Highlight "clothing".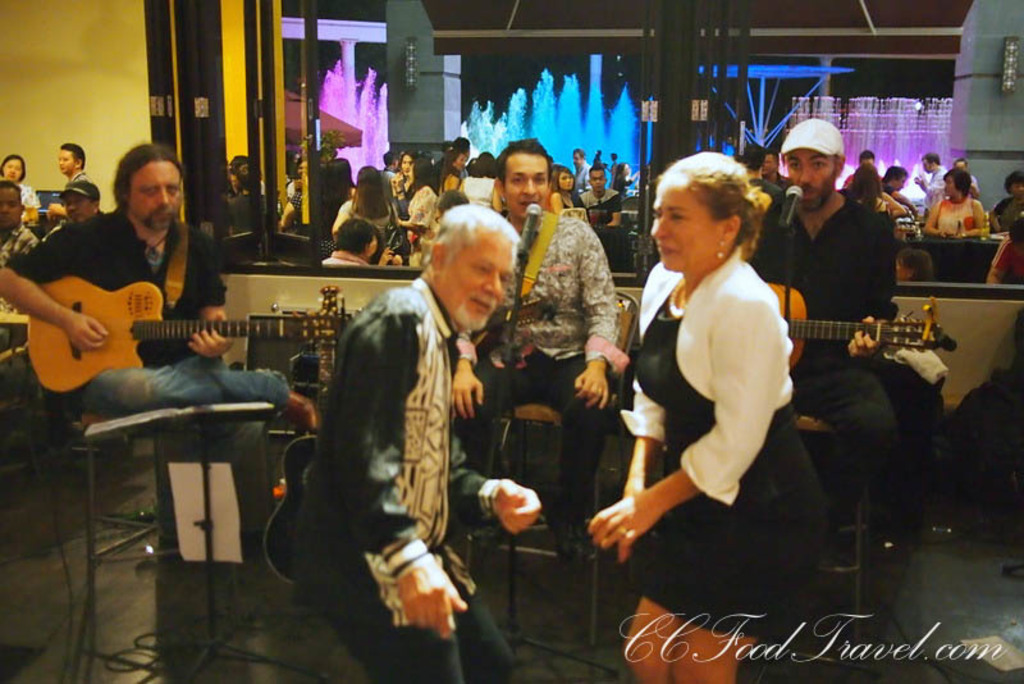
Highlighted region: x1=335, y1=192, x2=396, y2=234.
